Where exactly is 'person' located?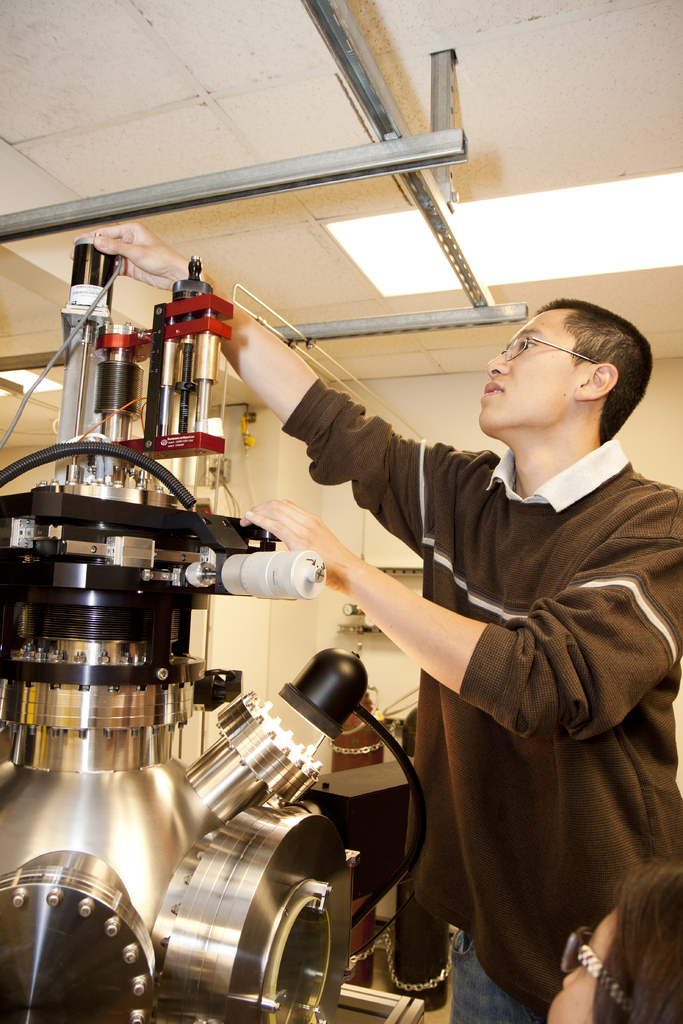
Its bounding box is (76,222,682,1023).
